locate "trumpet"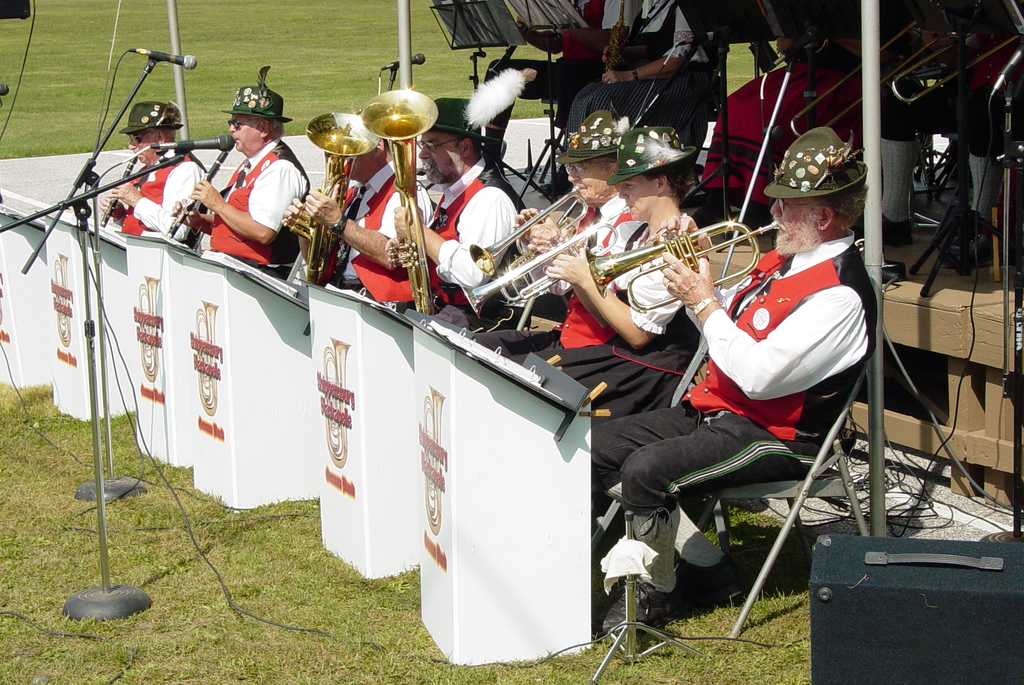
BBox(355, 92, 440, 317)
